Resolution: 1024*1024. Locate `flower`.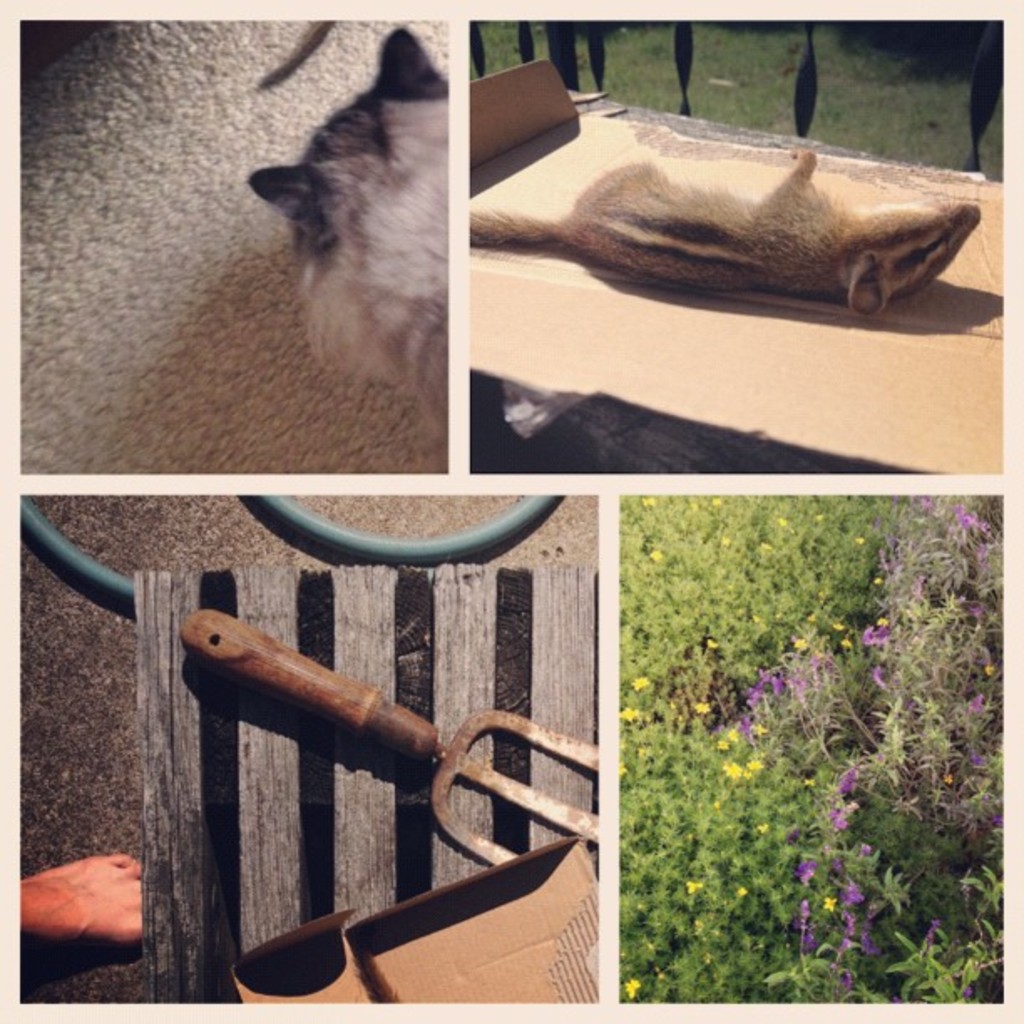
left=827, top=803, right=847, bottom=827.
